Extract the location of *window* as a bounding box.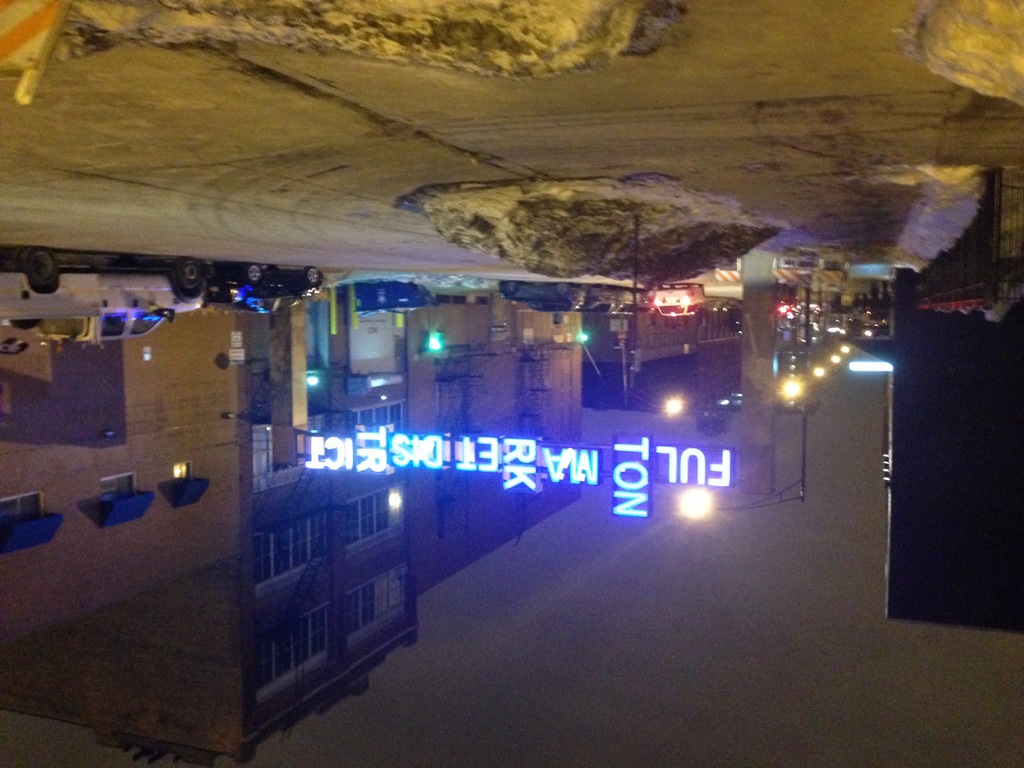
[0,493,49,553].
